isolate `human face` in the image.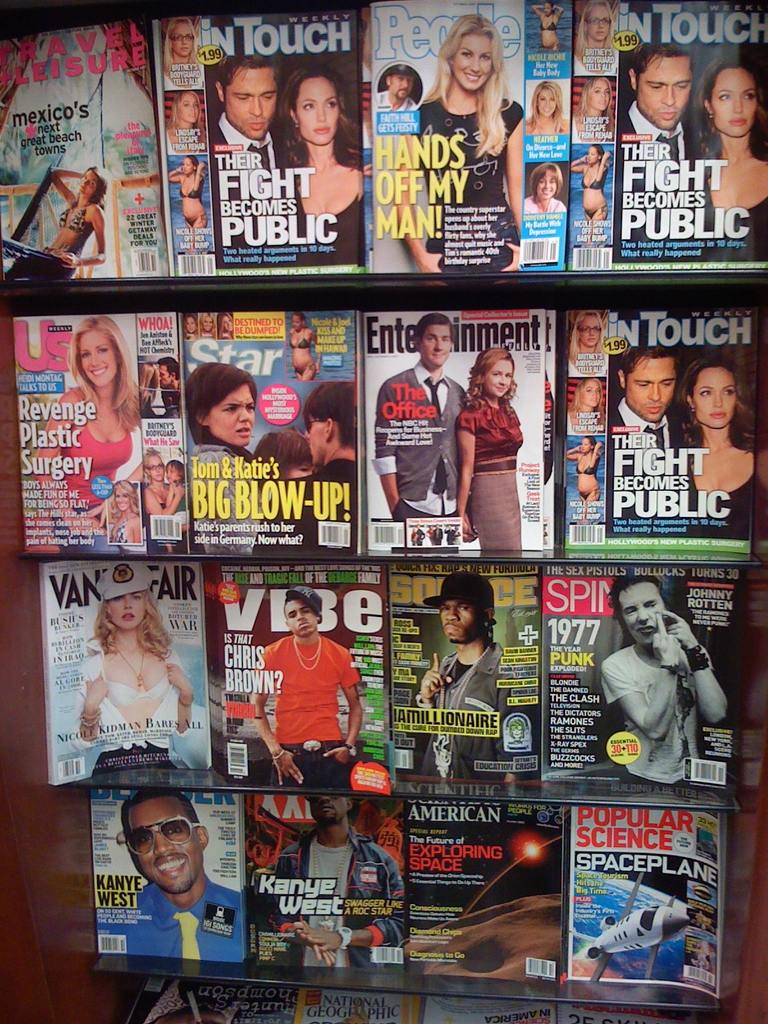
Isolated region: [453, 33, 493, 90].
